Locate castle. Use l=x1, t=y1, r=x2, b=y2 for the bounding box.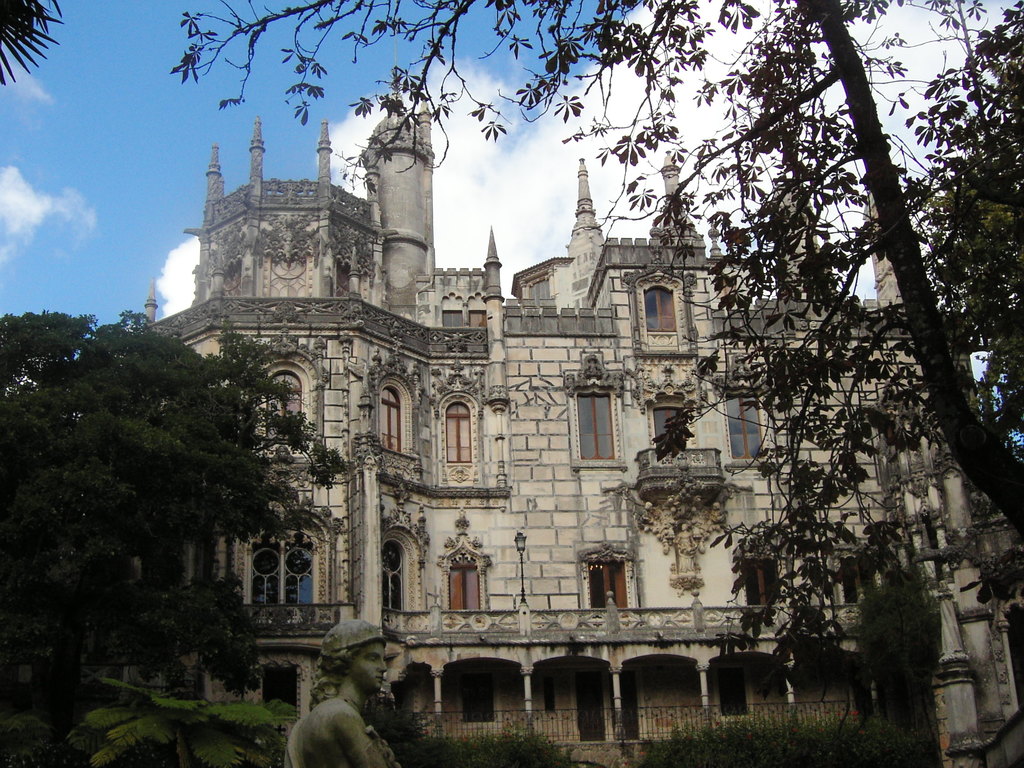
l=118, t=29, r=1023, b=767.
